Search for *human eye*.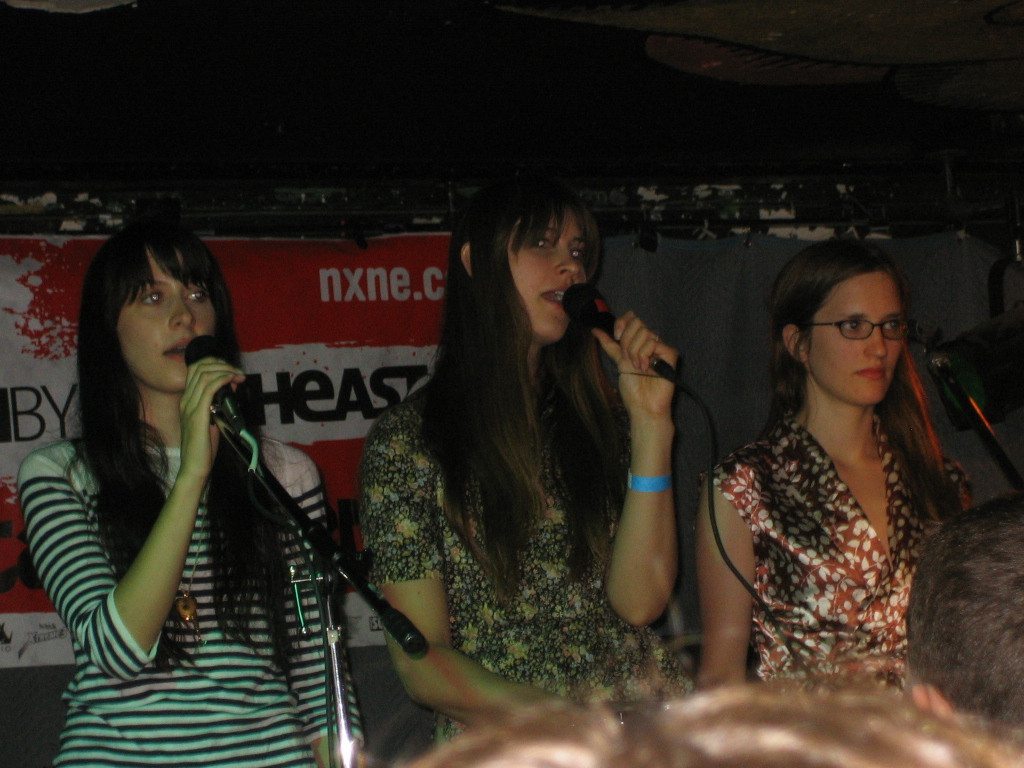
Found at rect(183, 287, 208, 304).
